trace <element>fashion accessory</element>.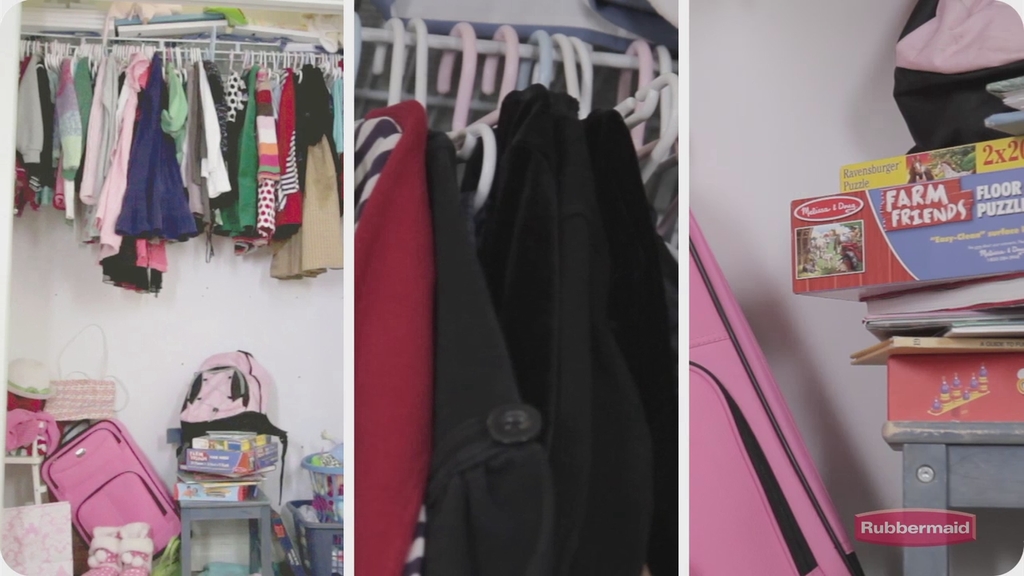
Traced to rect(174, 347, 290, 510).
